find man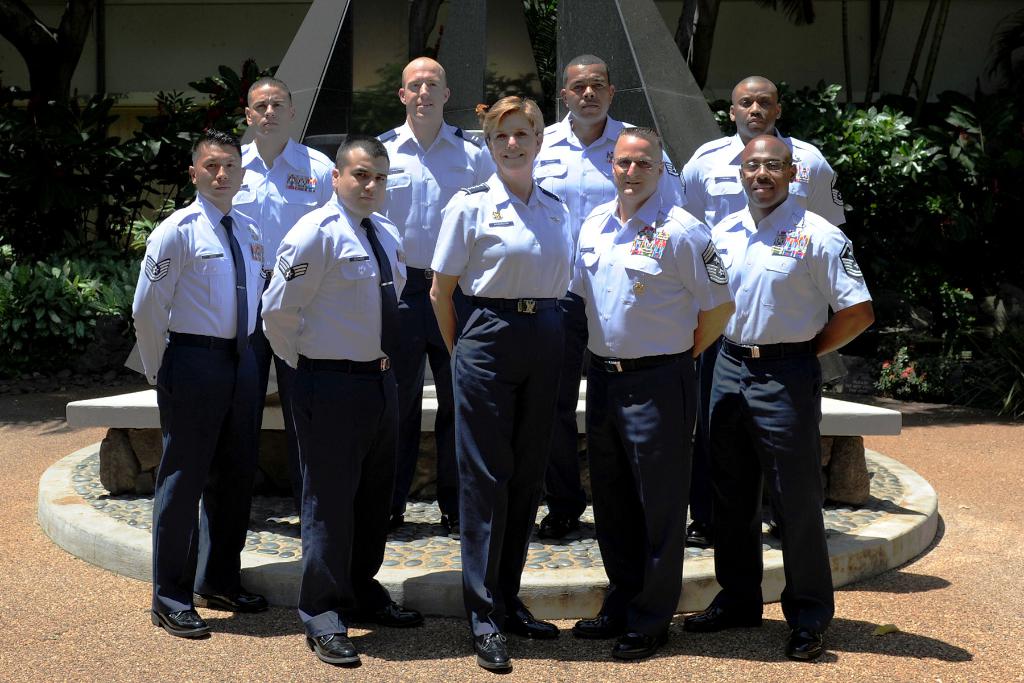
[x1=255, y1=130, x2=412, y2=679]
